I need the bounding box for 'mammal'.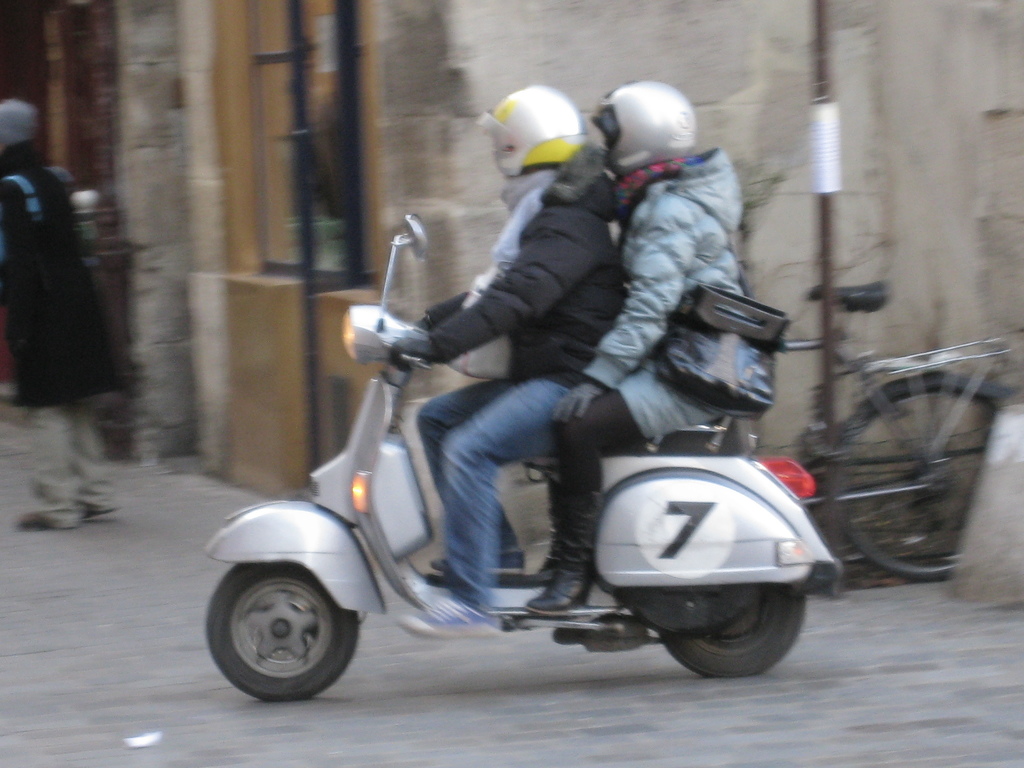
Here it is: BBox(529, 81, 749, 640).
